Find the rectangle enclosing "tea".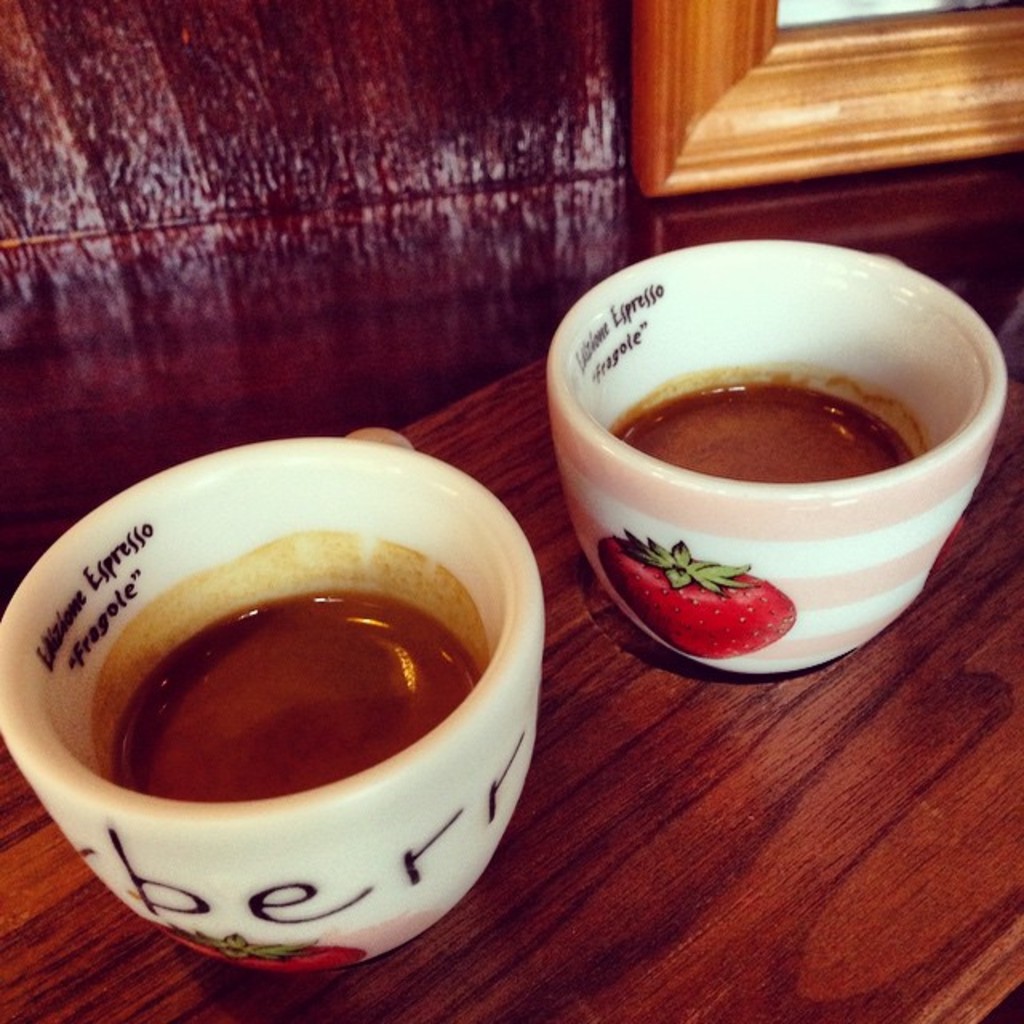
[613,363,923,480].
